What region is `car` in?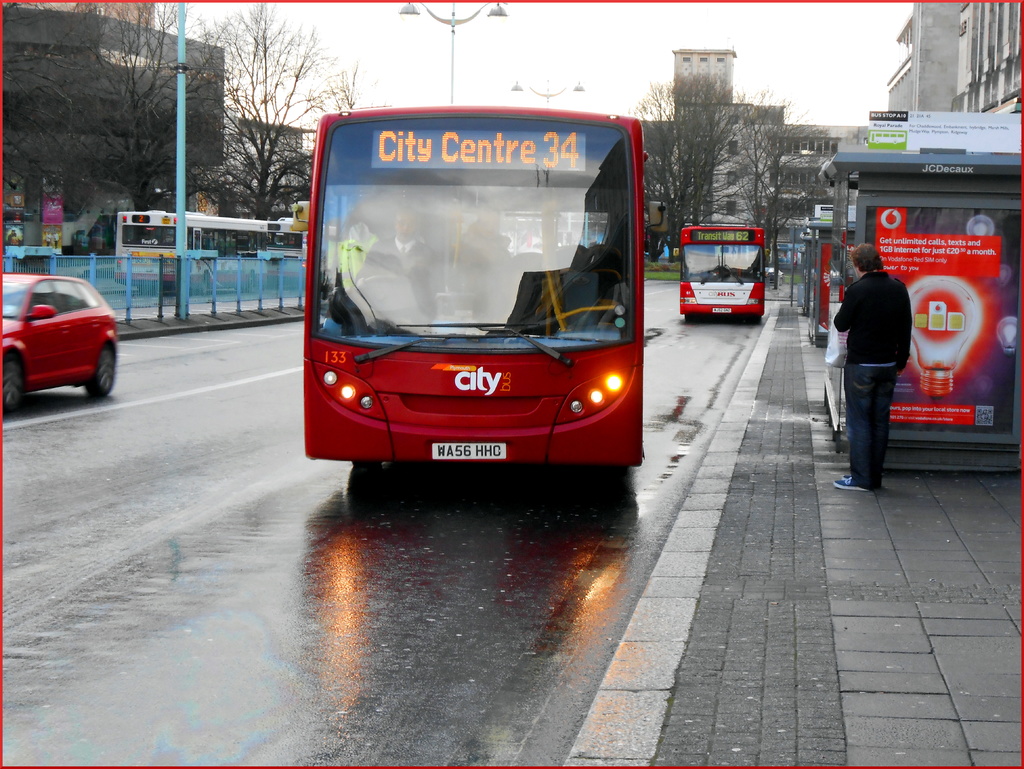
Rect(0, 272, 116, 416).
